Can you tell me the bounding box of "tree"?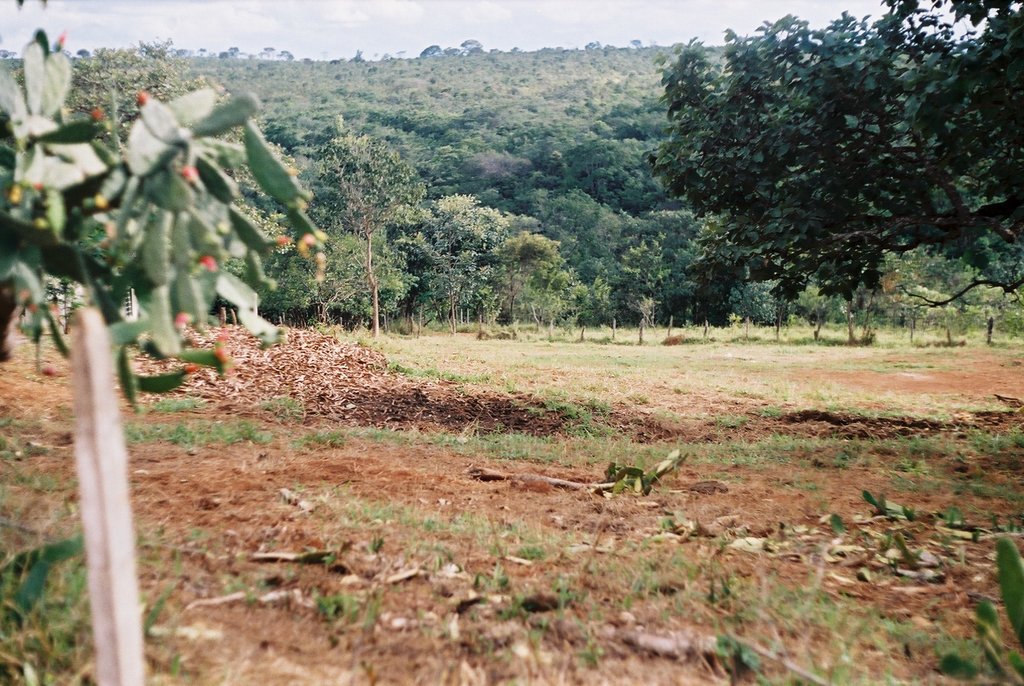
(568, 0, 1023, 372).
